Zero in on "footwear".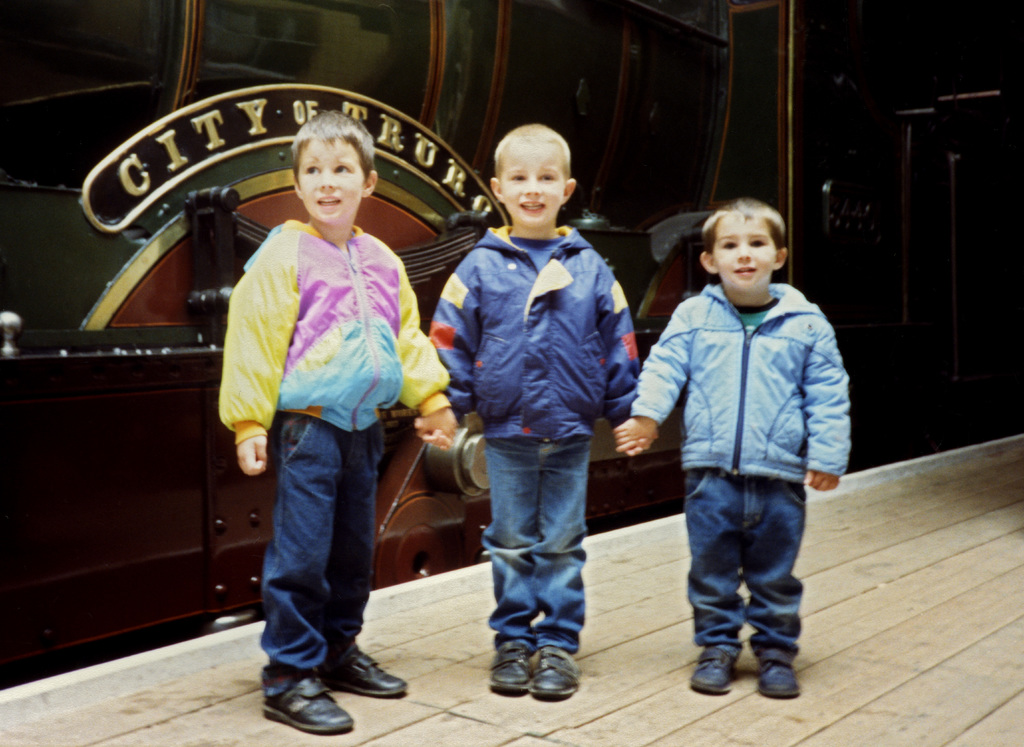
Zeroed in: [315, 636, 412, 695].
